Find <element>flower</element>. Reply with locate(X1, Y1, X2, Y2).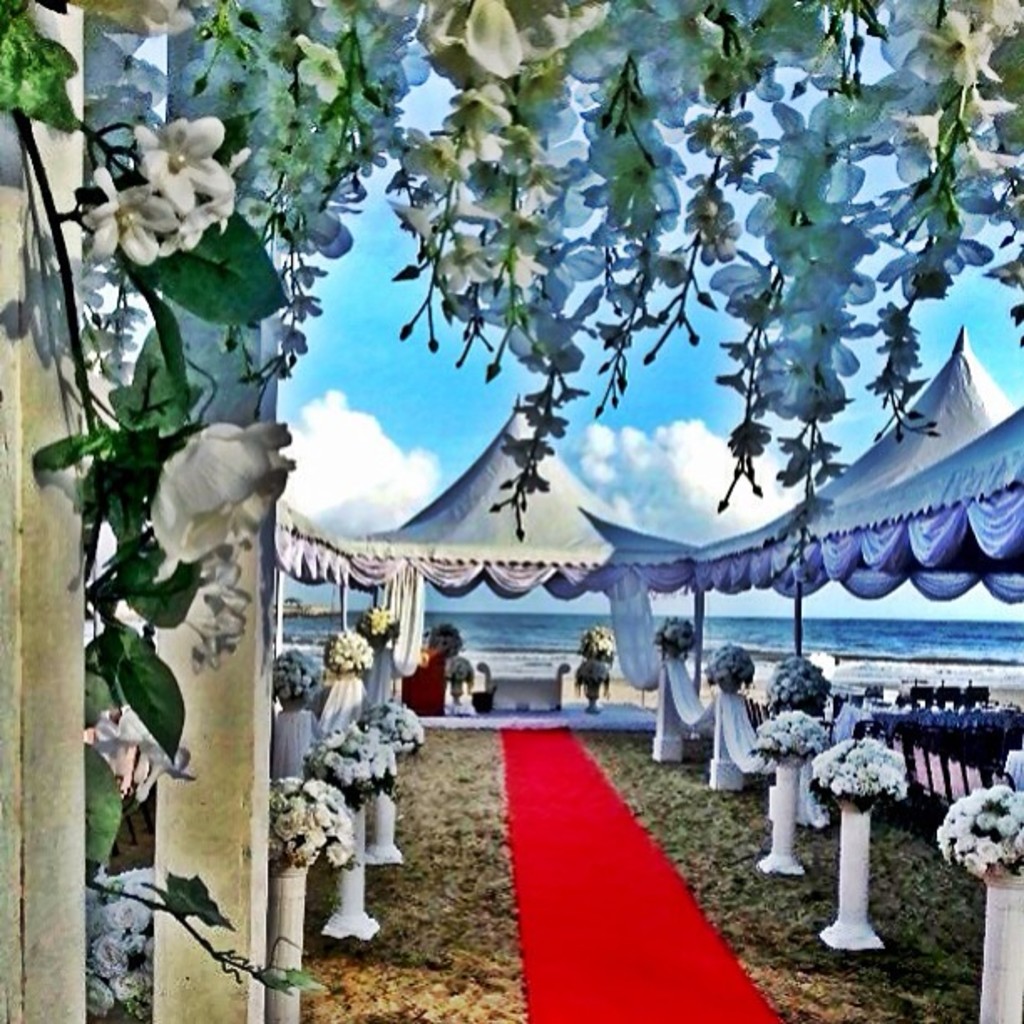
locate(945, 781, 1022, 897).
